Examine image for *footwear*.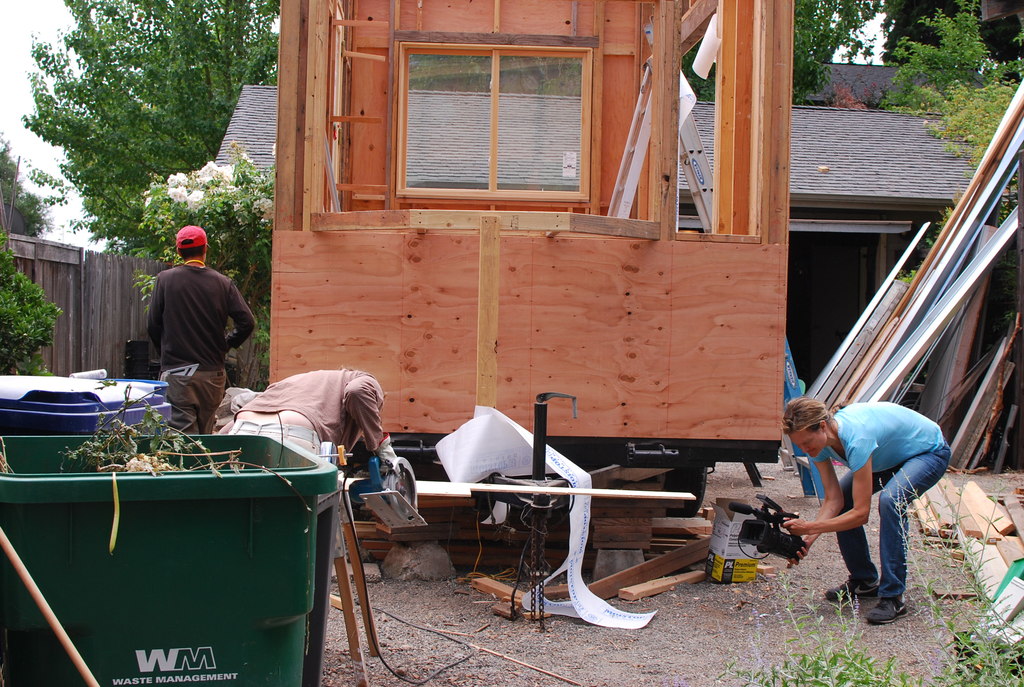
Examination result: x1=863, y1=595, x2=909, y2=624.
